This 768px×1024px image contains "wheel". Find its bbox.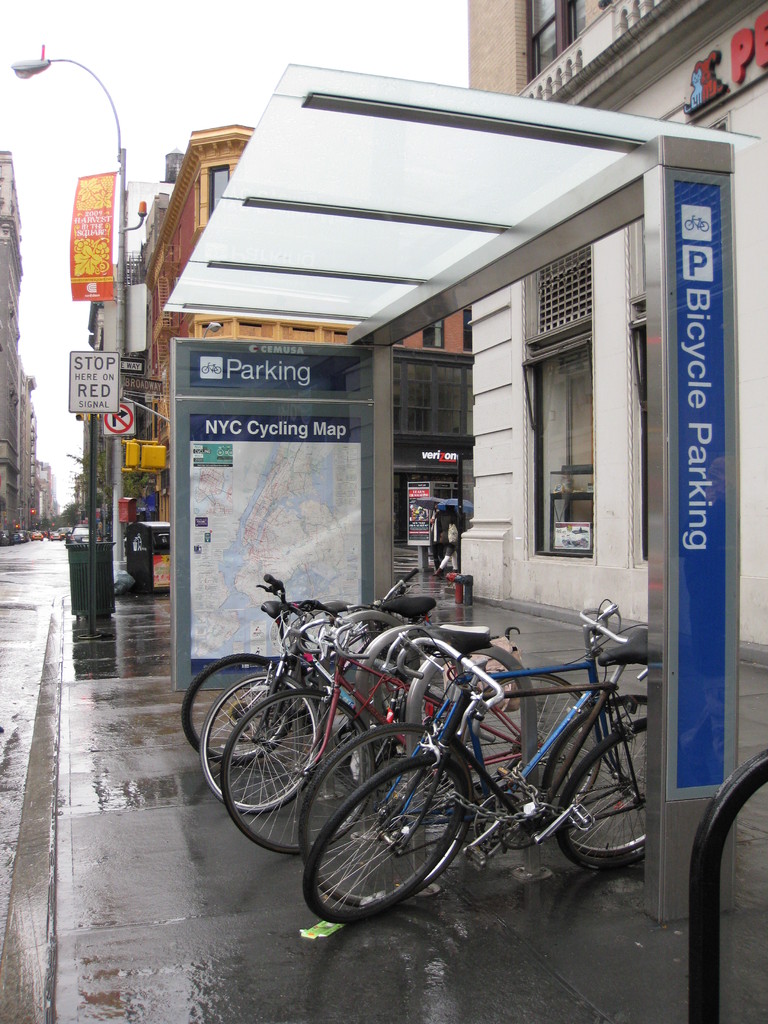
550:690:649:802.
